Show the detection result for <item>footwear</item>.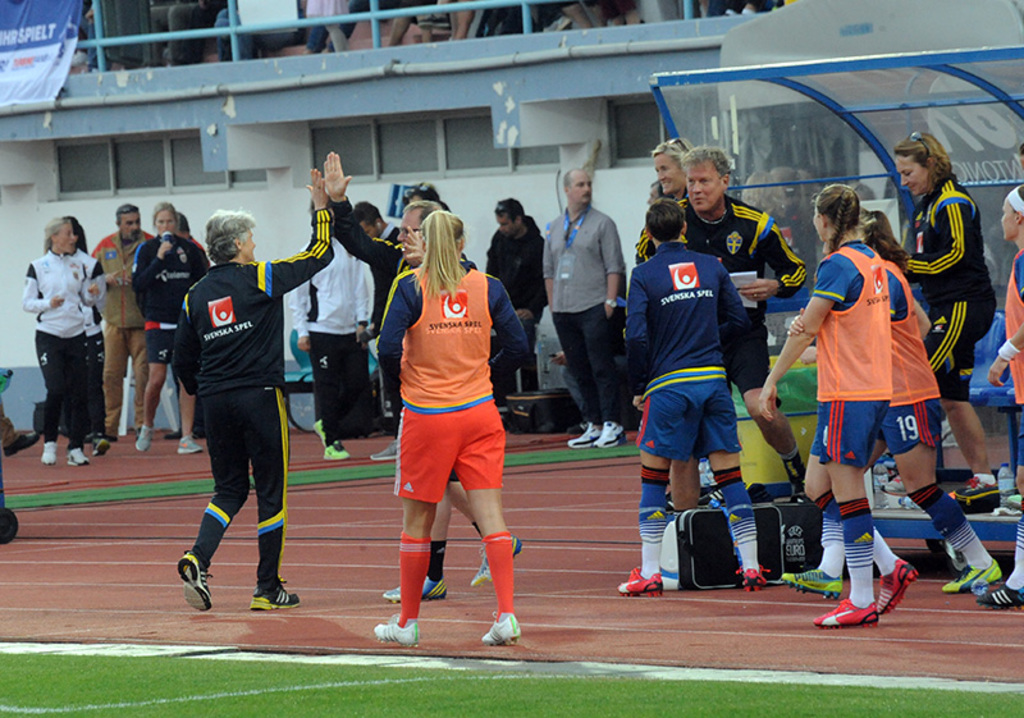
select_region(179, 433, 200, 456).
